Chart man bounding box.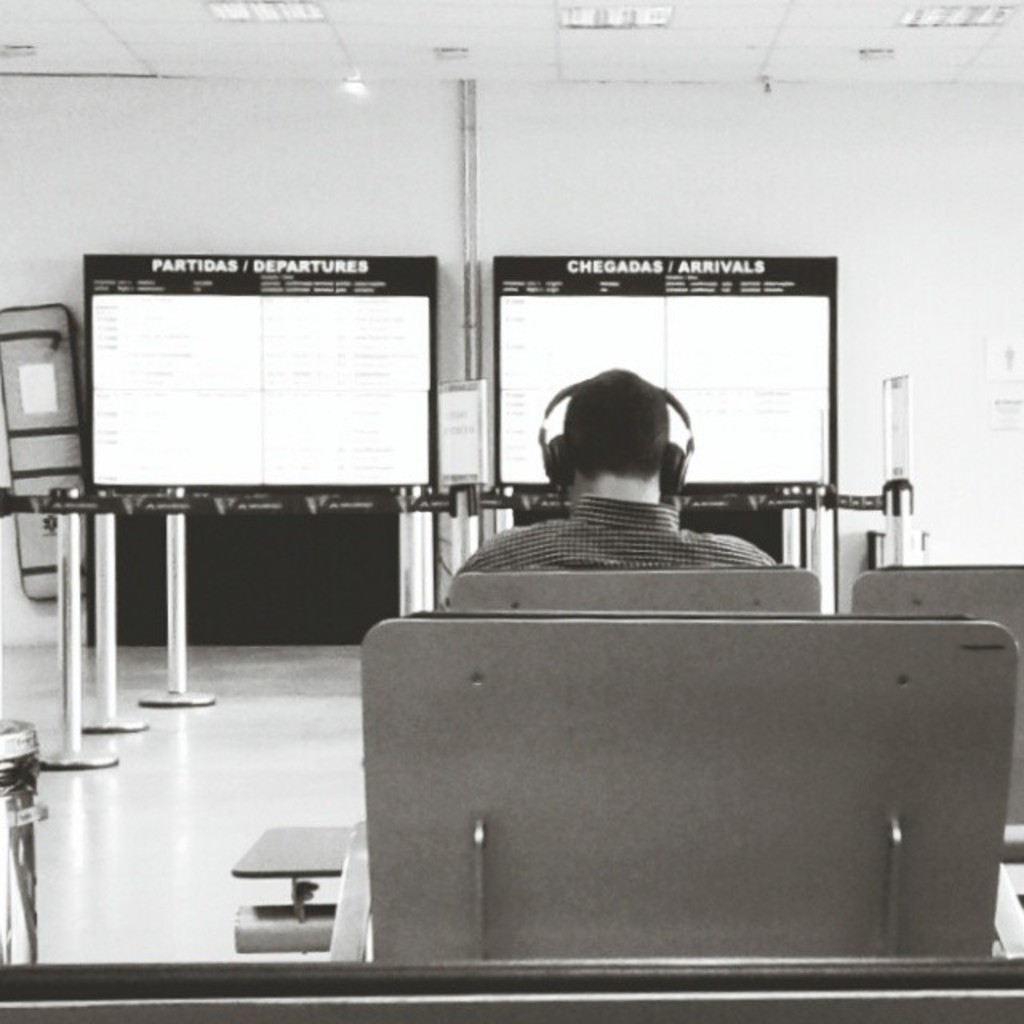
Charted: pyautogui.locateOnScreen(434, 382, 835, 618).
